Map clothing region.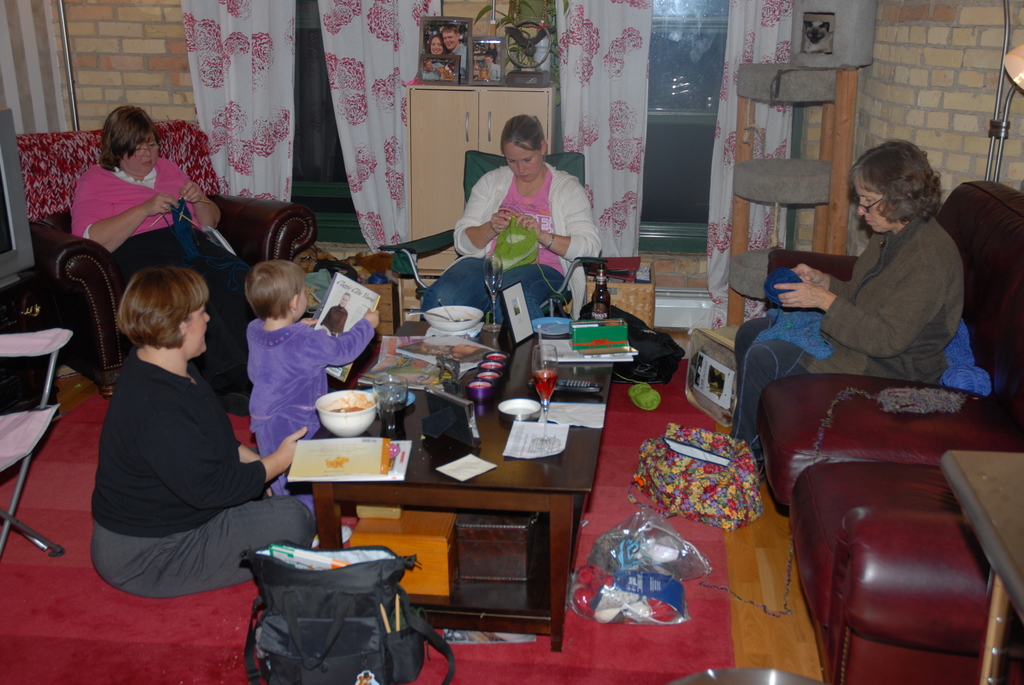
Mapped to 72:347:319:627.
